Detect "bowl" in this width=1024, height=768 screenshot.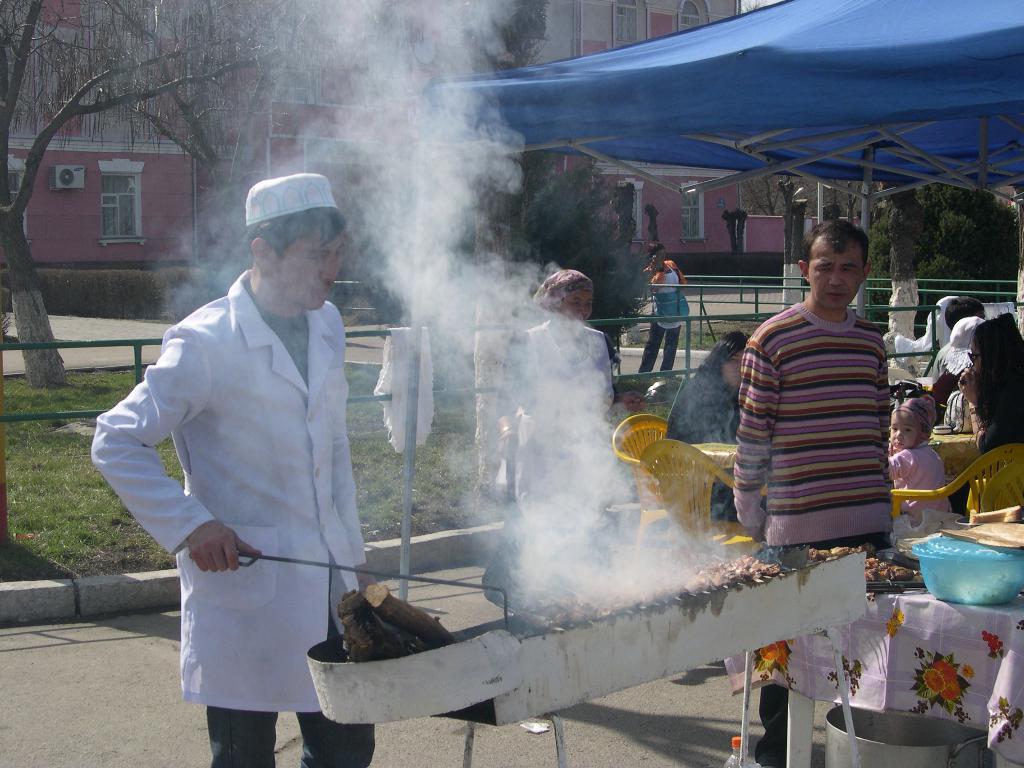
Detection: [909, 539, 1023, 609].
